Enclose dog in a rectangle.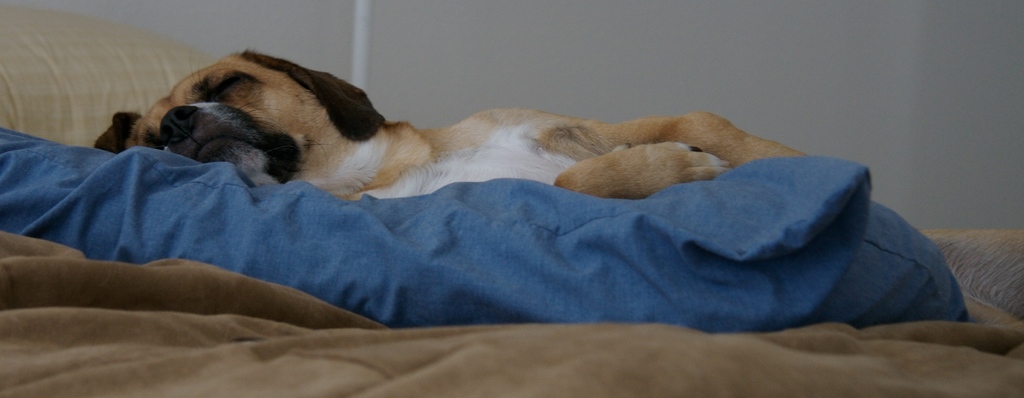
x1=93, y1=46, x2=811, y2=206.
